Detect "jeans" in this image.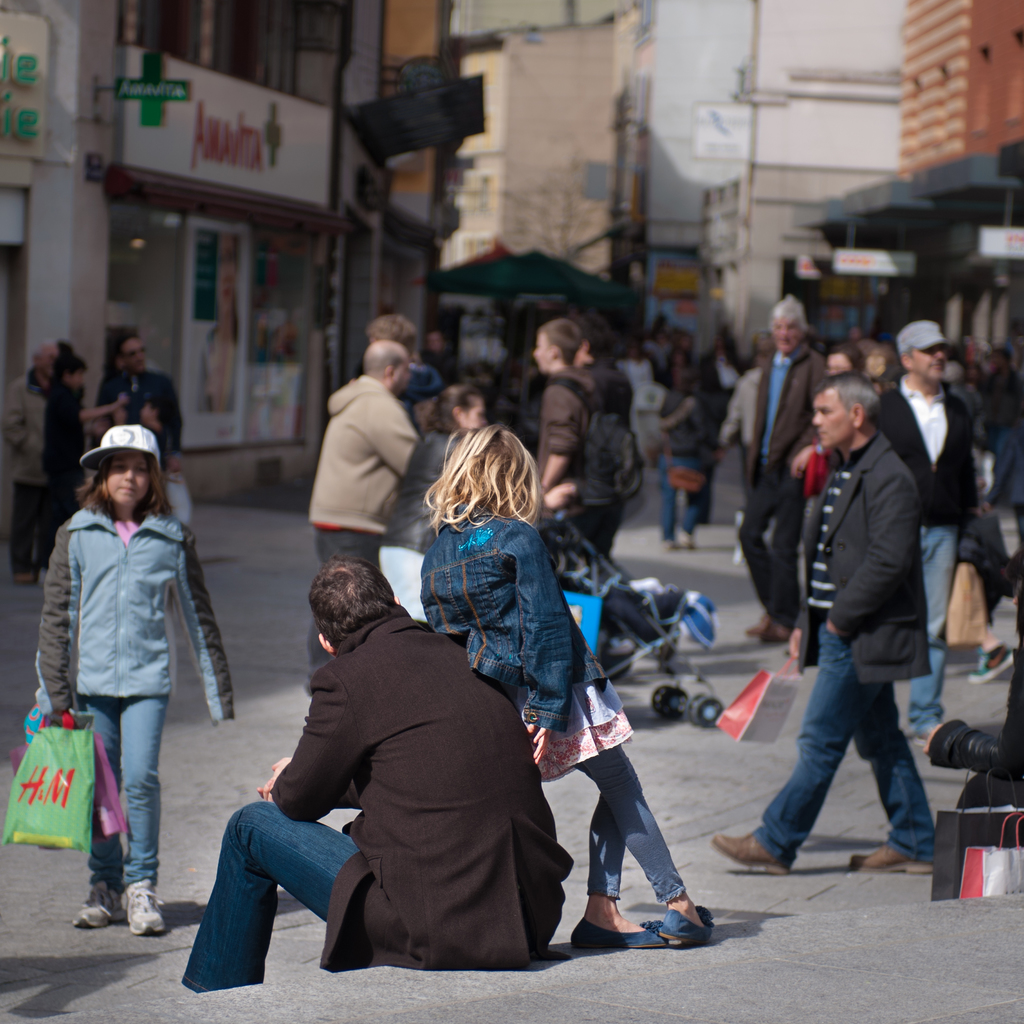
Detection: <region>36, 477, 85, 558</region>.
